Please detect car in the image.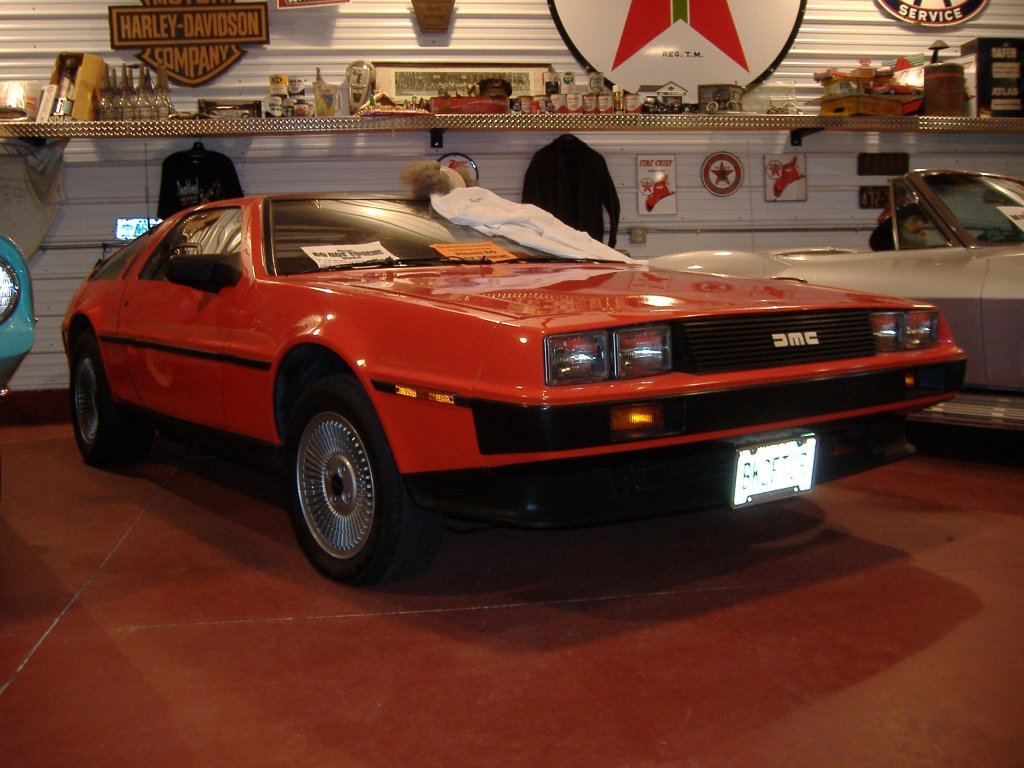
Rect(0, 236, 35, 396).
